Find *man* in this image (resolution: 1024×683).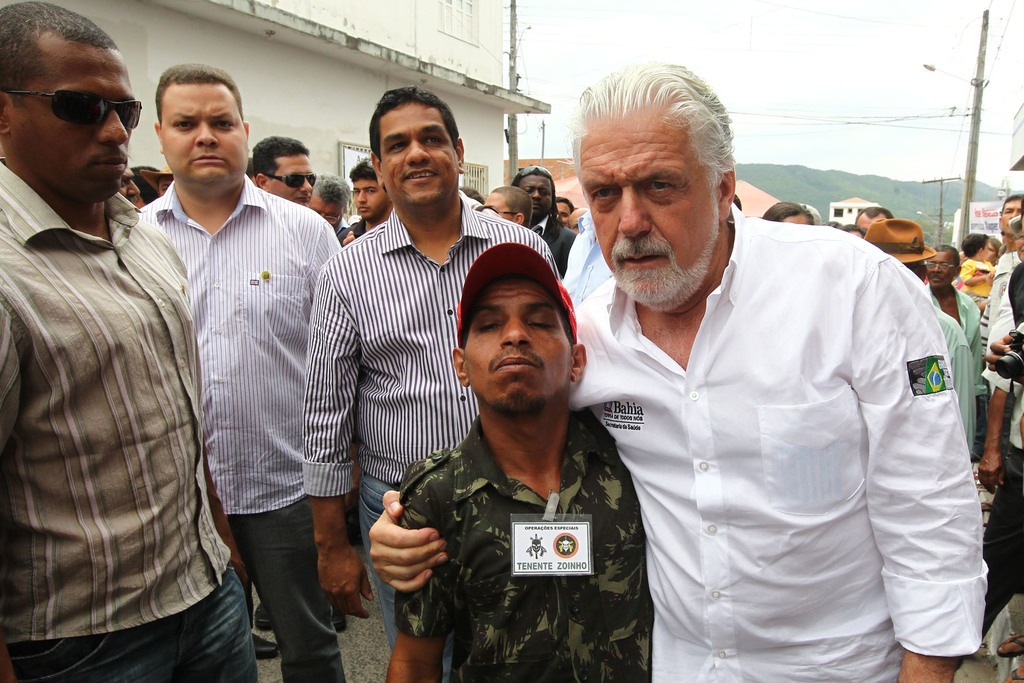
(x1=252, y1=135, x2=320, y2=210).
